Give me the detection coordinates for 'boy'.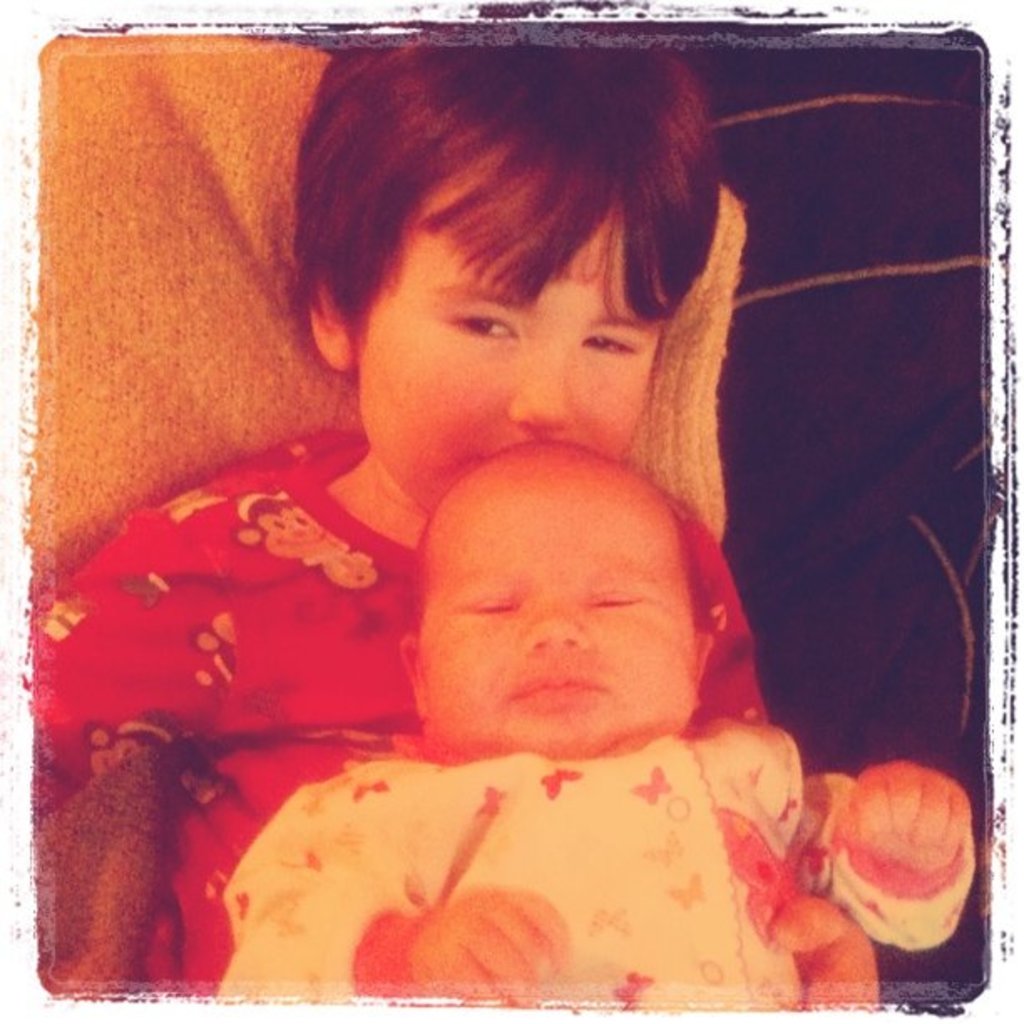
{"x1": 5, "y1": 42, "x2": 785, "y2": 1022}.
